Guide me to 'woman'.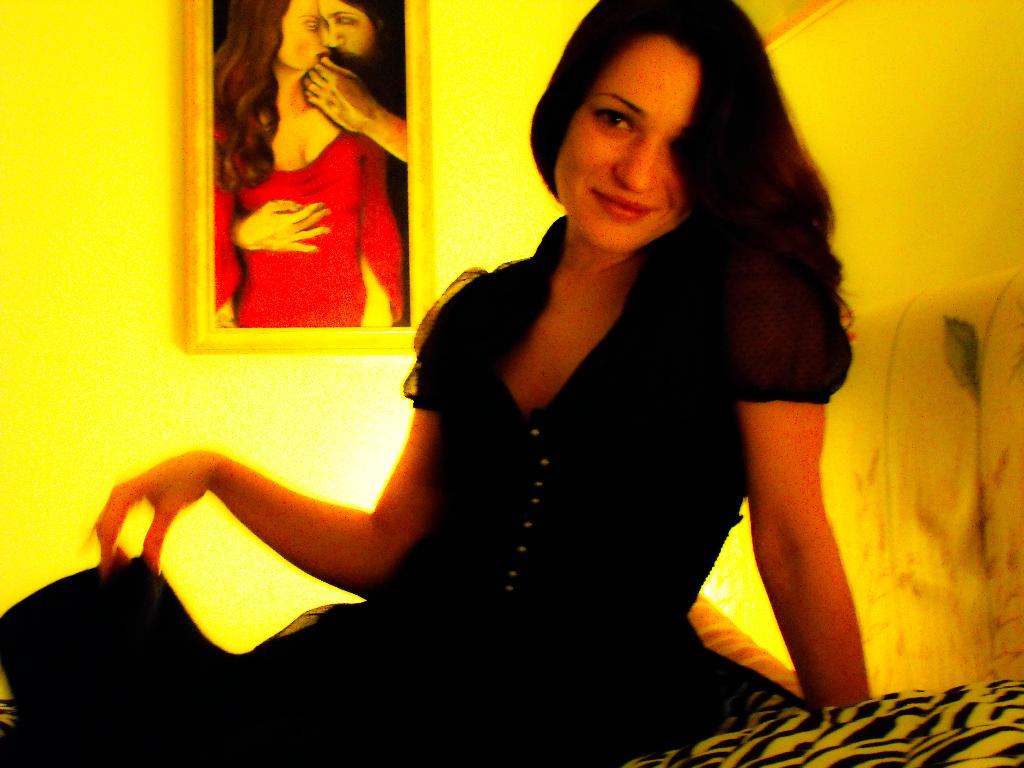
Guidance: 0 0 862 767.
